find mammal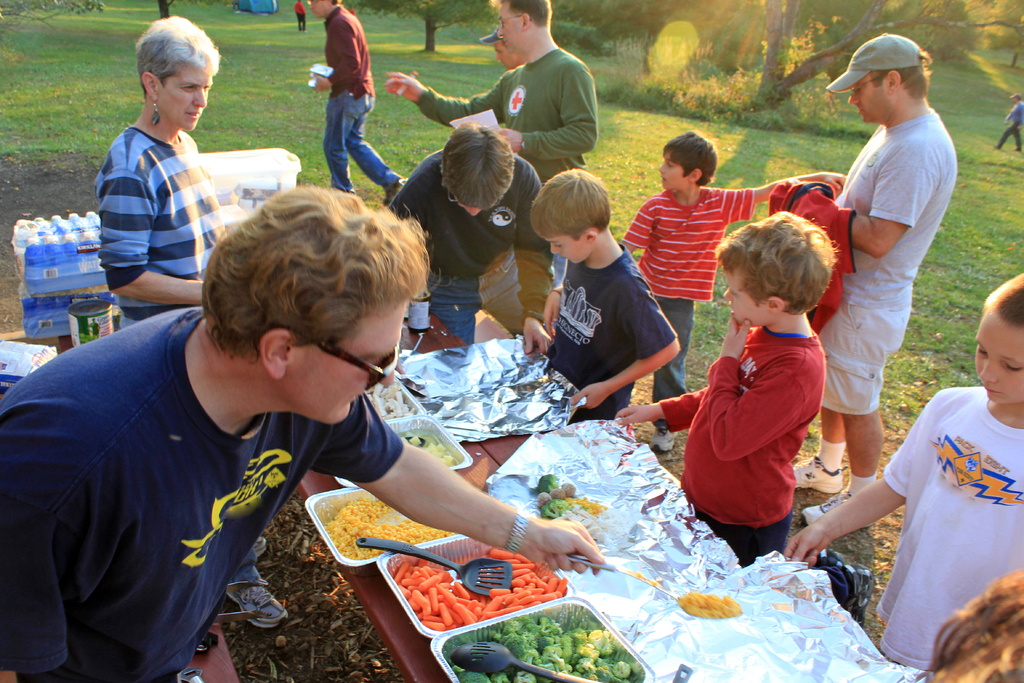
rect(780, 274, 1023, 670)
